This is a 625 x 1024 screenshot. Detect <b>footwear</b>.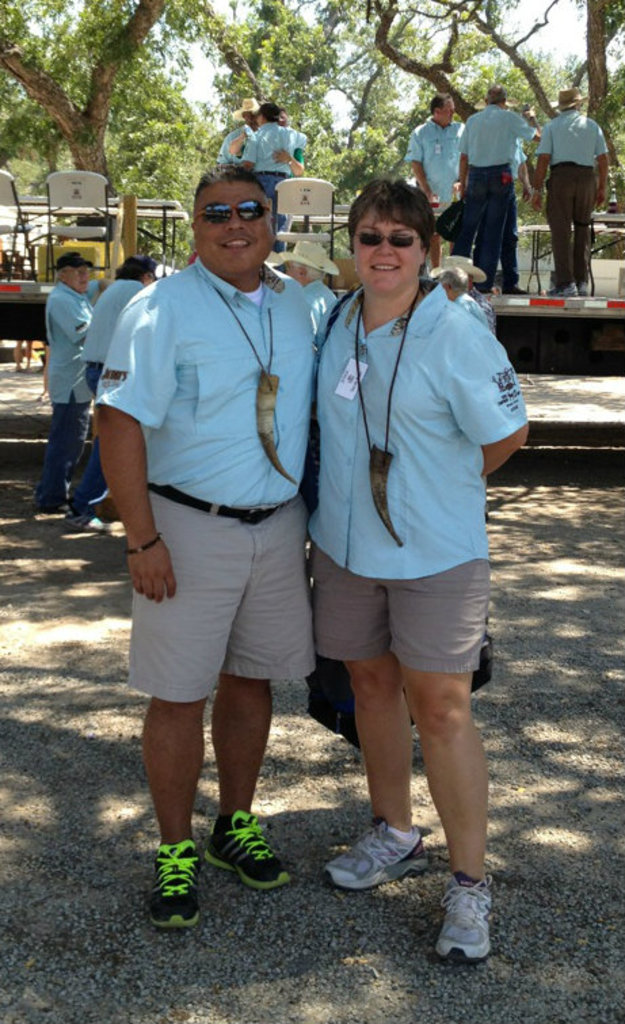
<box>137,834,203,929</box>.
